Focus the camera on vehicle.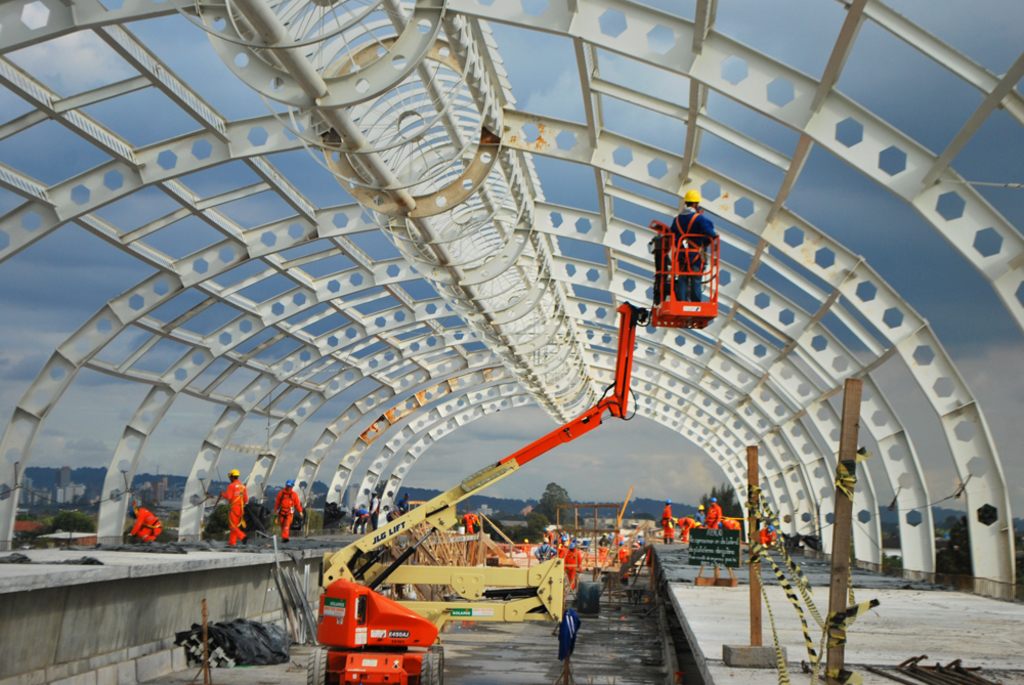
Focus region: <region>302, 214, 719, 684</region>.
